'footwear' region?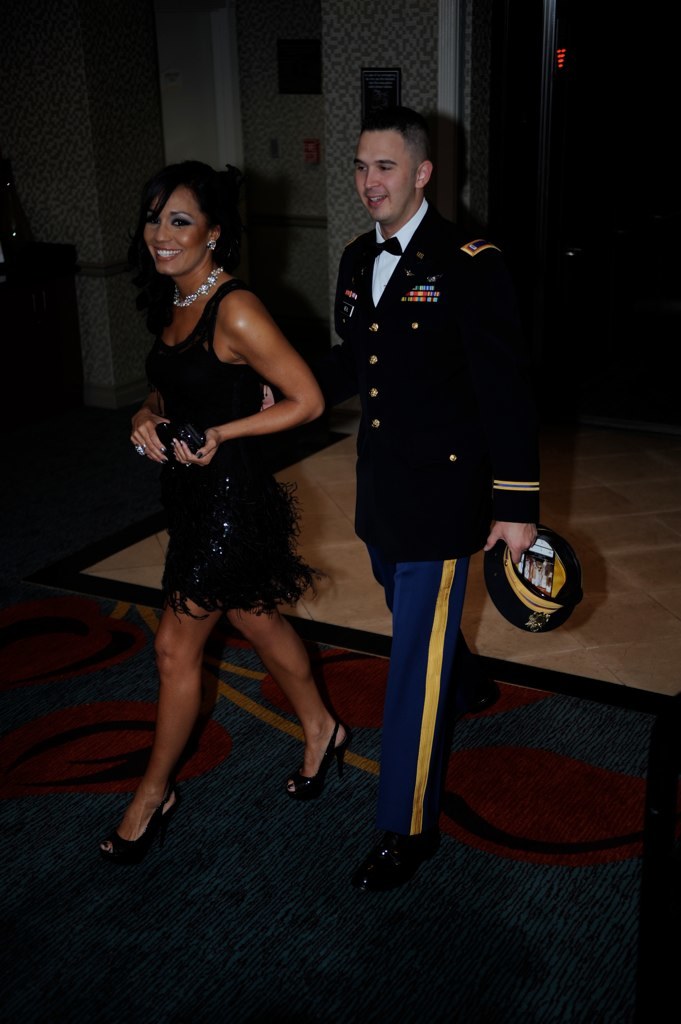
351, 844, 420, 897
